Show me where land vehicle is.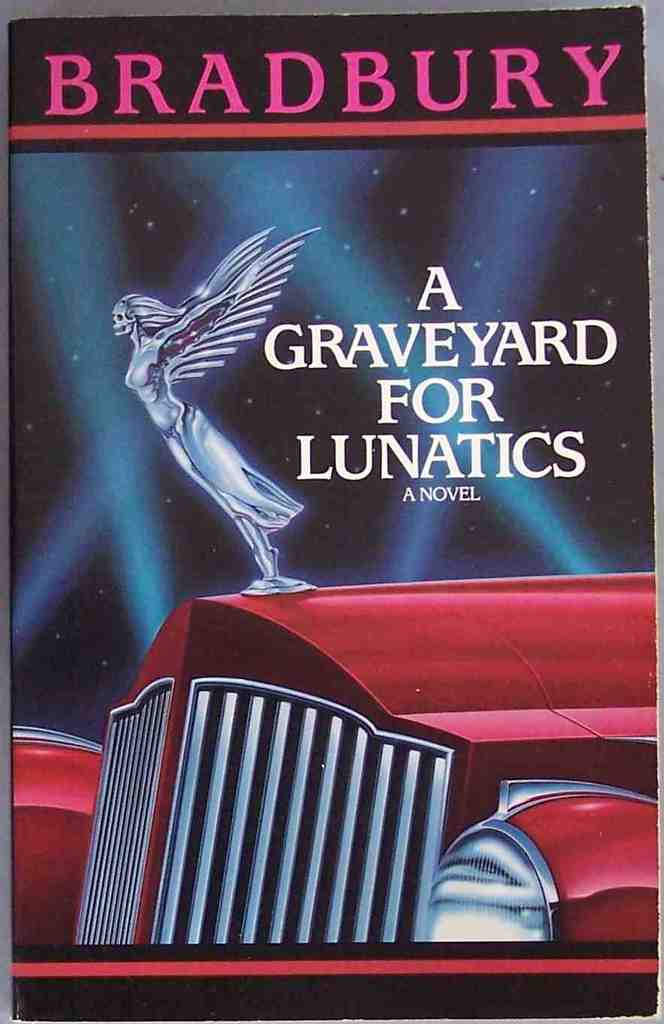
land vehicle is at 1/214/663/955.
